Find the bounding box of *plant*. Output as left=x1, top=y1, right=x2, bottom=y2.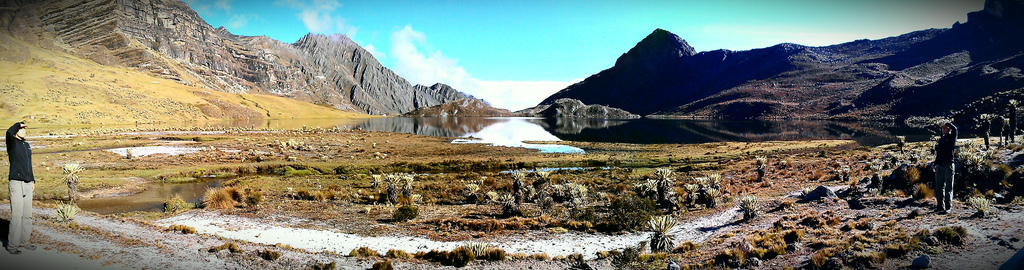
left=811, top=247, right=828, bottom=263.
